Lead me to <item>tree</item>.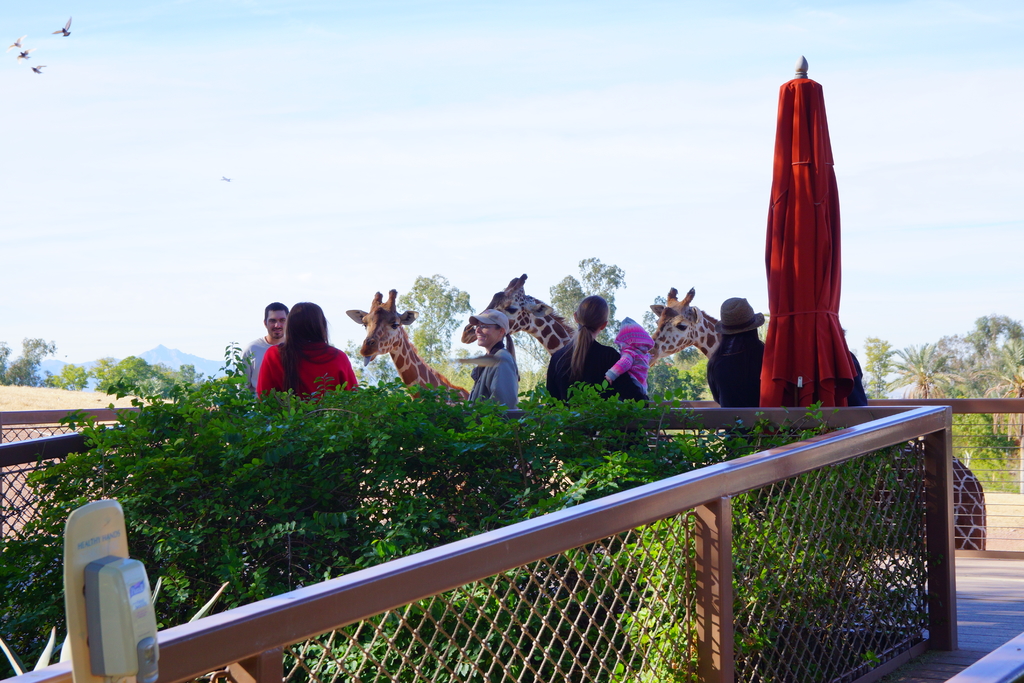
Lead to detection(550, 271, 588, 322).
